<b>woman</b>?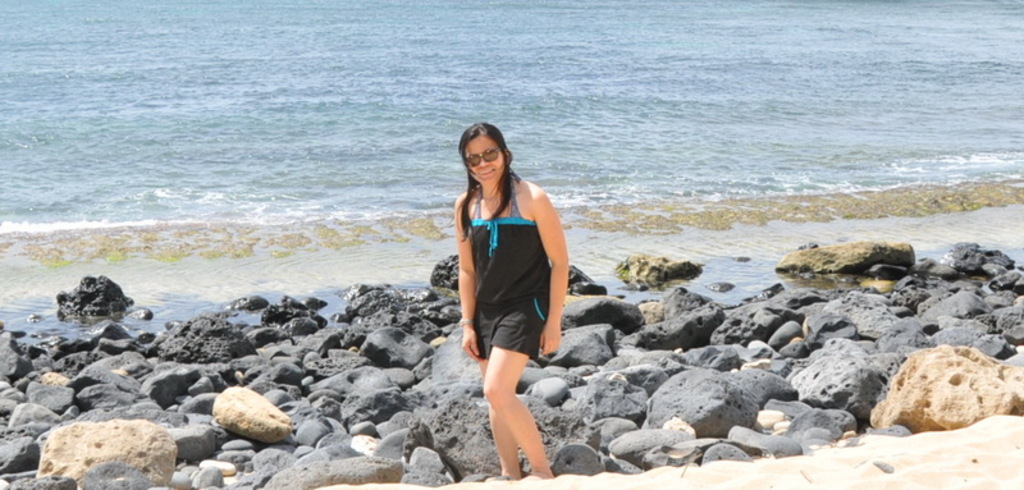
444,109,572,429
